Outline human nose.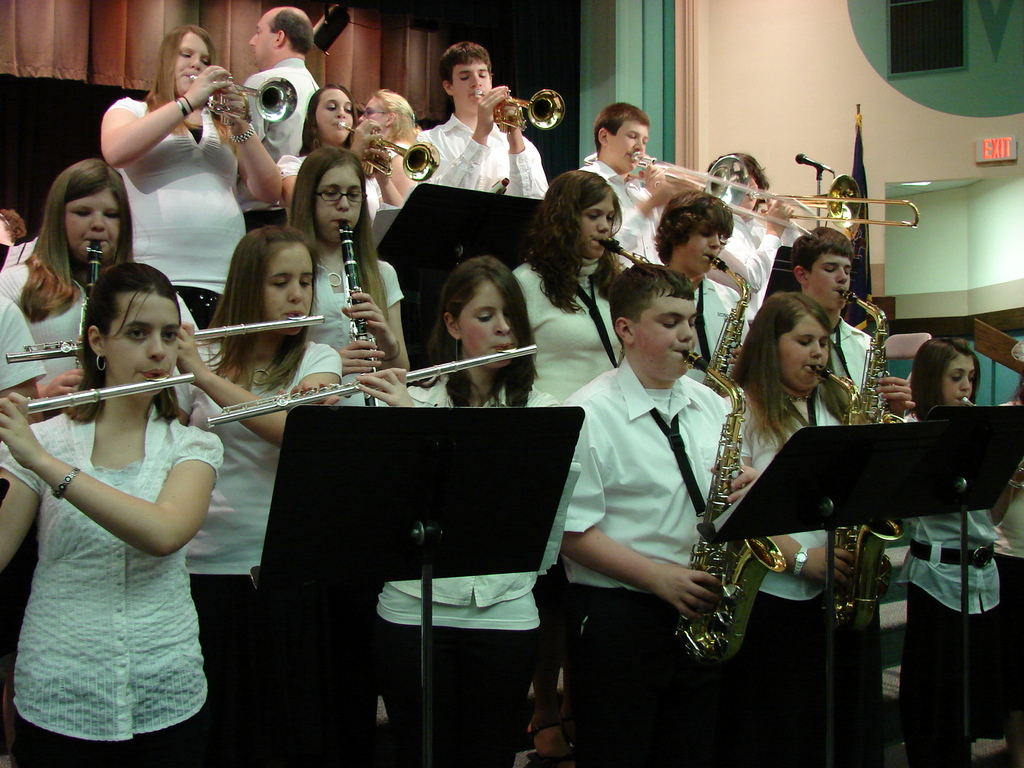
Outline: bbox=[358, 110, 368, 122].
